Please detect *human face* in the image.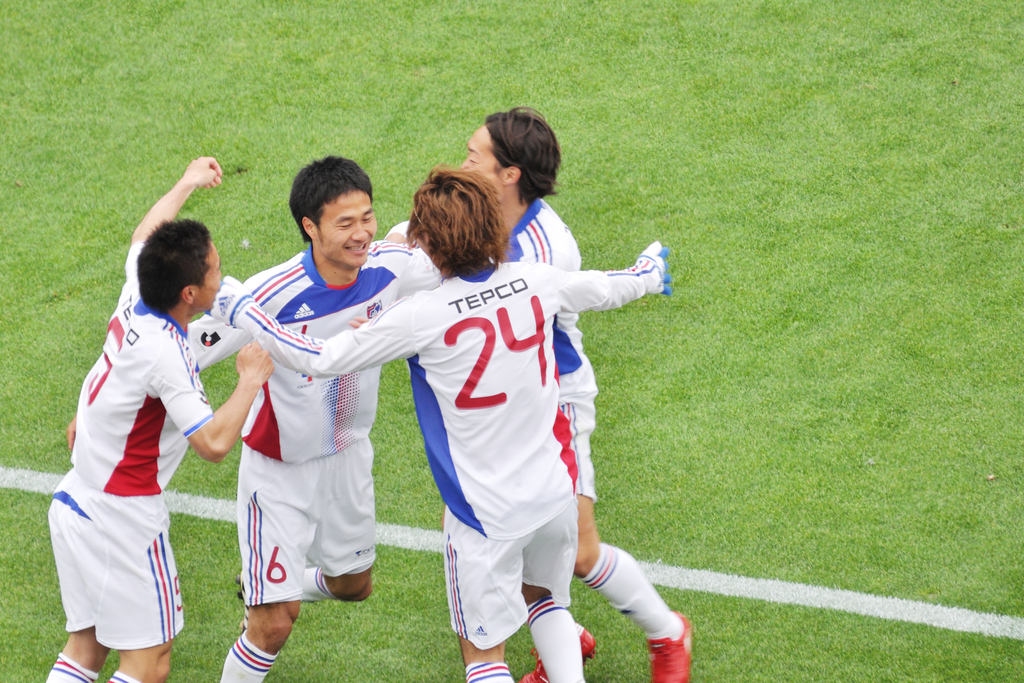
(308, 194, 378, 267).
